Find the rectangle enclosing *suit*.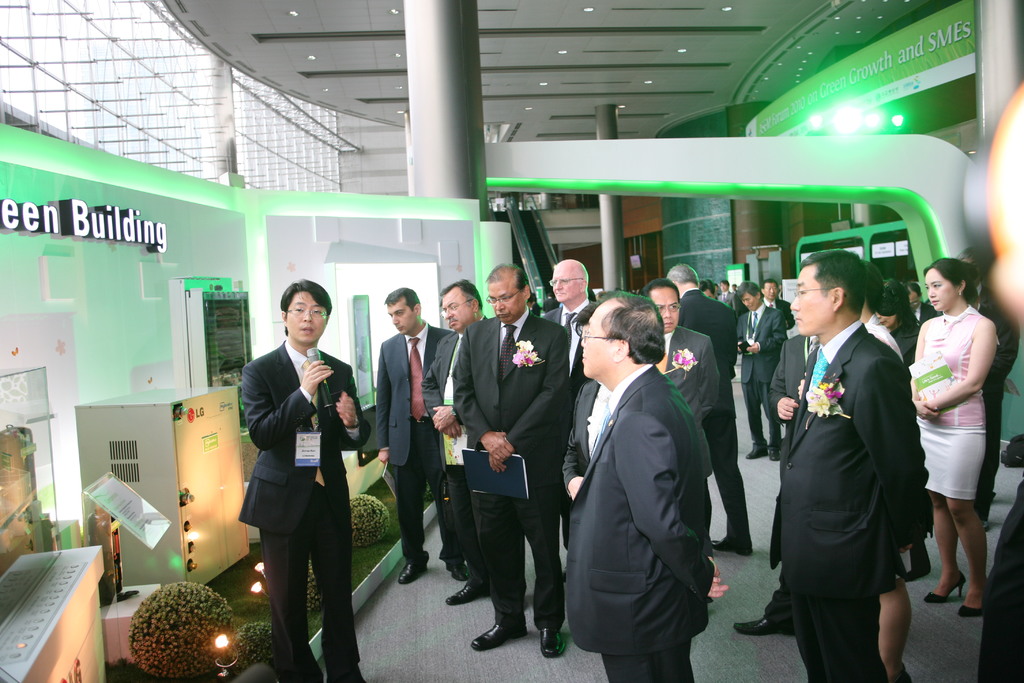
[left=738, top=304, right=788, bottom=443].
